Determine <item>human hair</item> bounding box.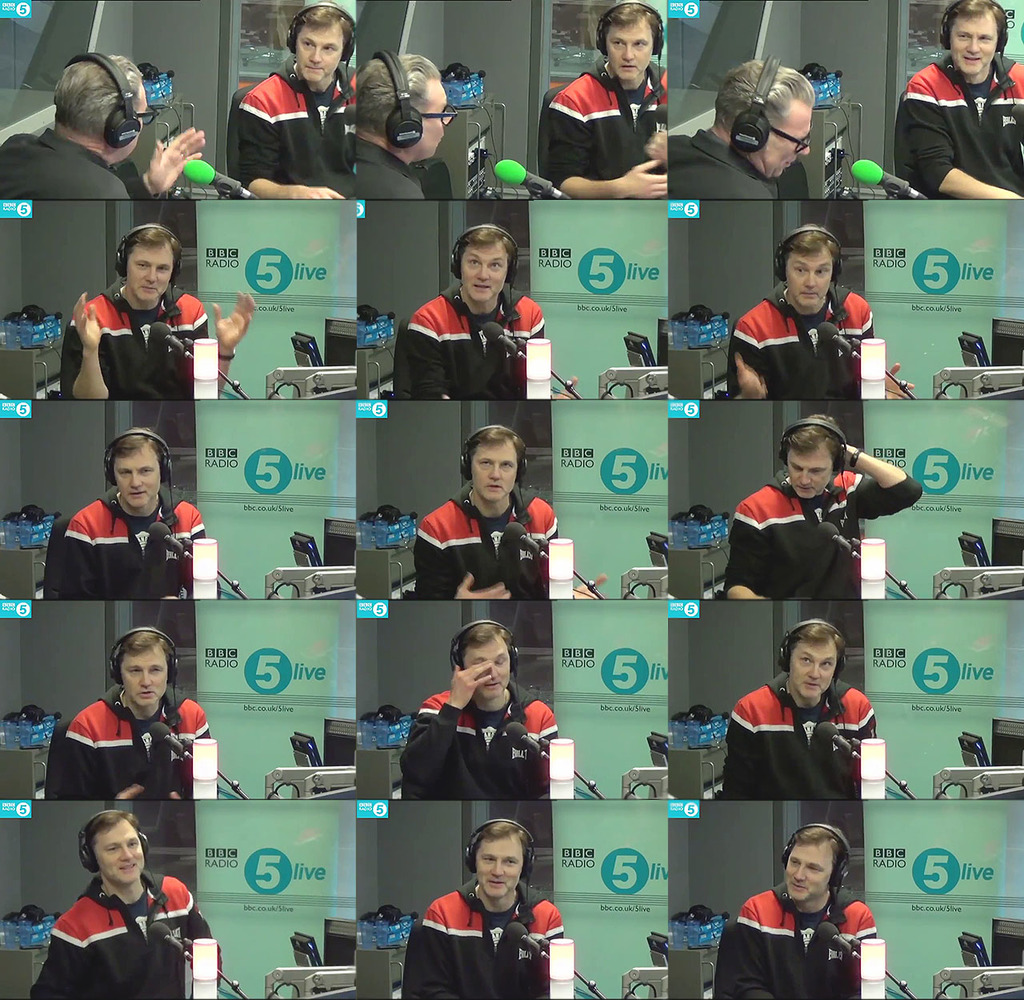
Determined: 788,824,845,864.
